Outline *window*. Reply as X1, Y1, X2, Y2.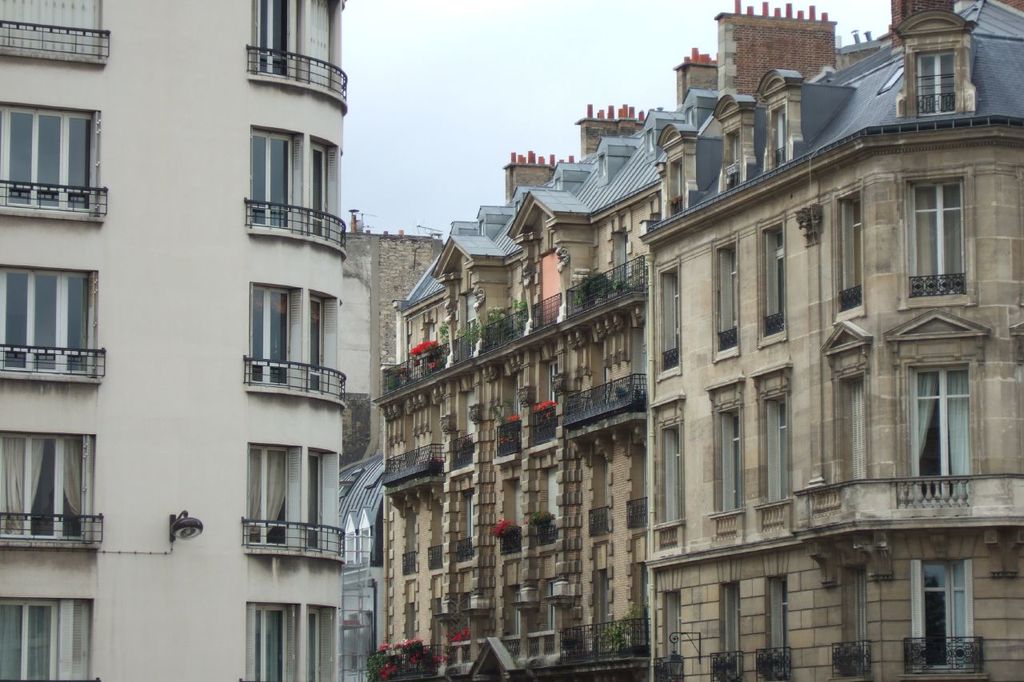
308, 450, 324, 553.
